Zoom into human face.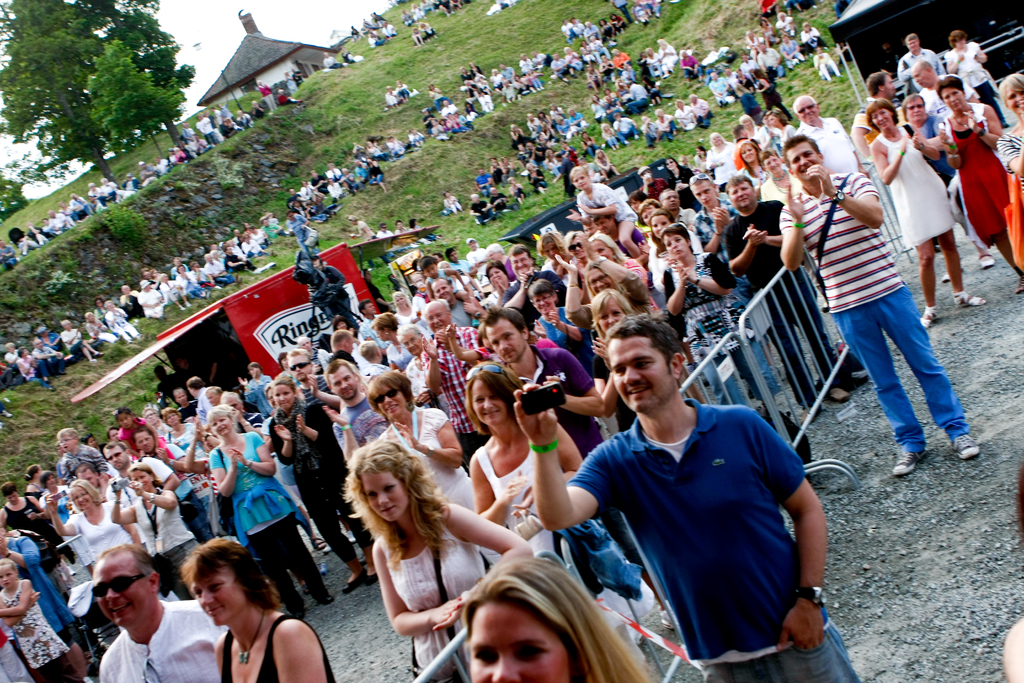
Zoom target: [401,334,420,356].
